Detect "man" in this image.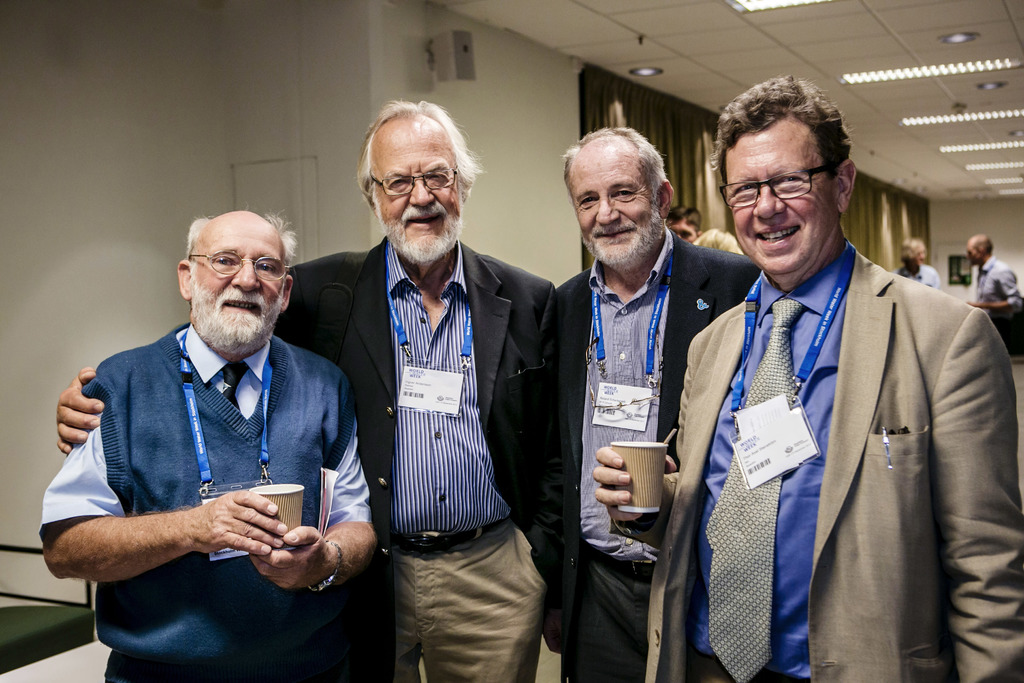
Detection: pyautogui.locateOnScreen(525, 124, 764, 682).
